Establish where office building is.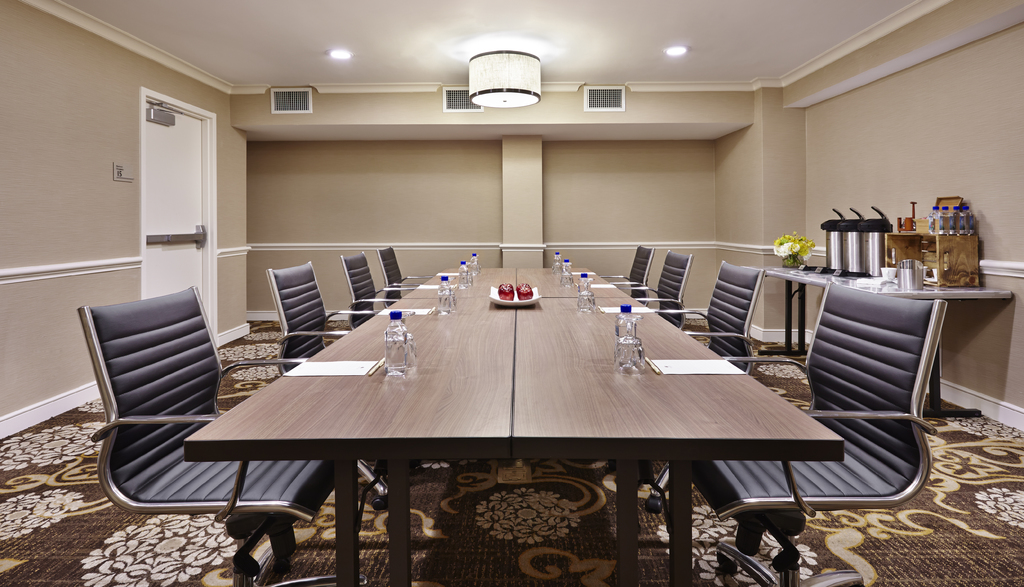
Established at [49, 0, 949, 557].
